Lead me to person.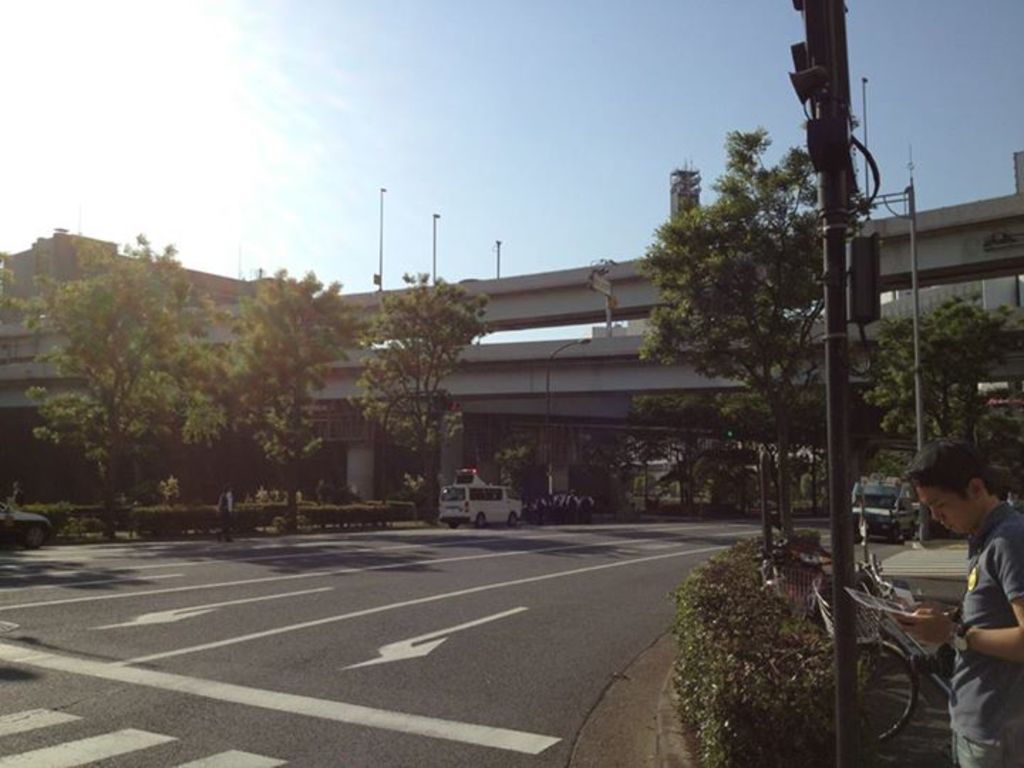
Lead to box=[893, 434, 1023, 767].
